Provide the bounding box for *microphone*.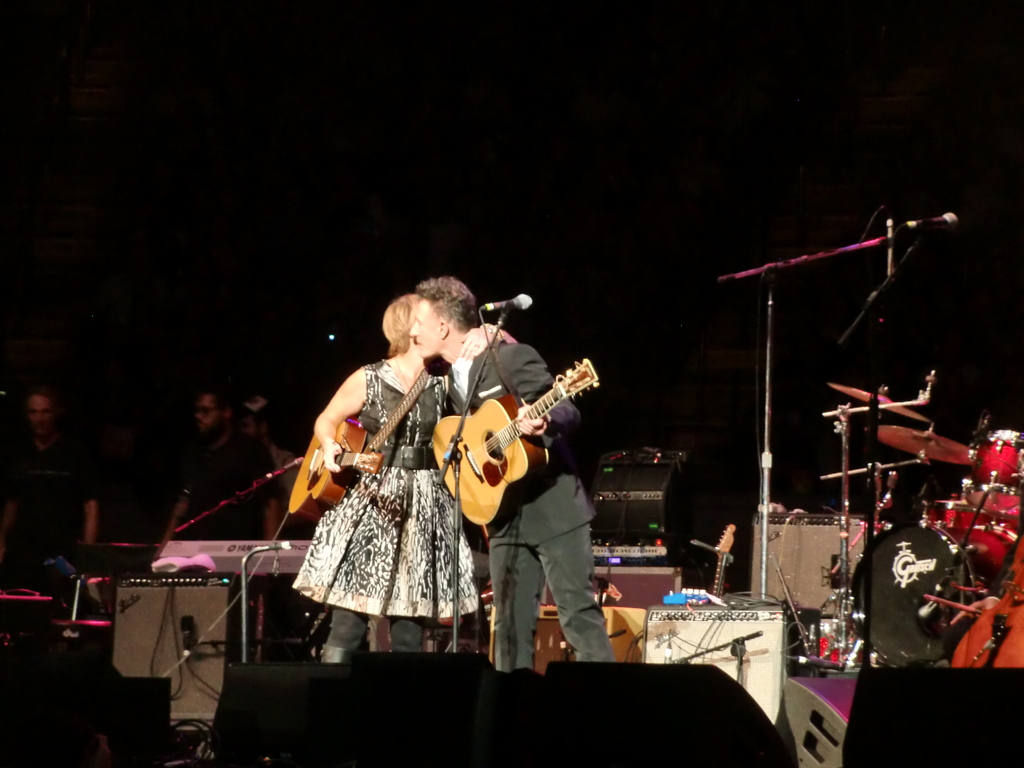
[887,216,893,276].
